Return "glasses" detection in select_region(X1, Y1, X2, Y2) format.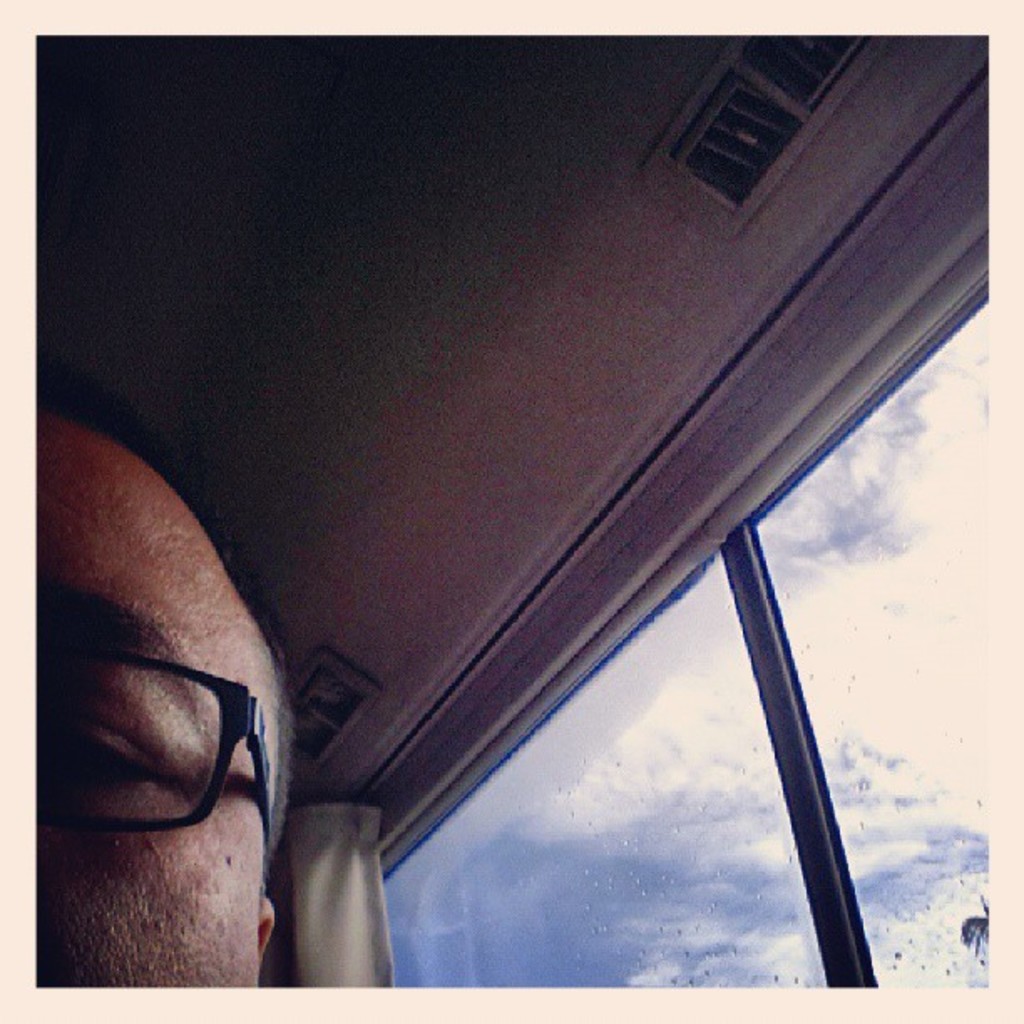
select_region(28, 646, 271, 855).
